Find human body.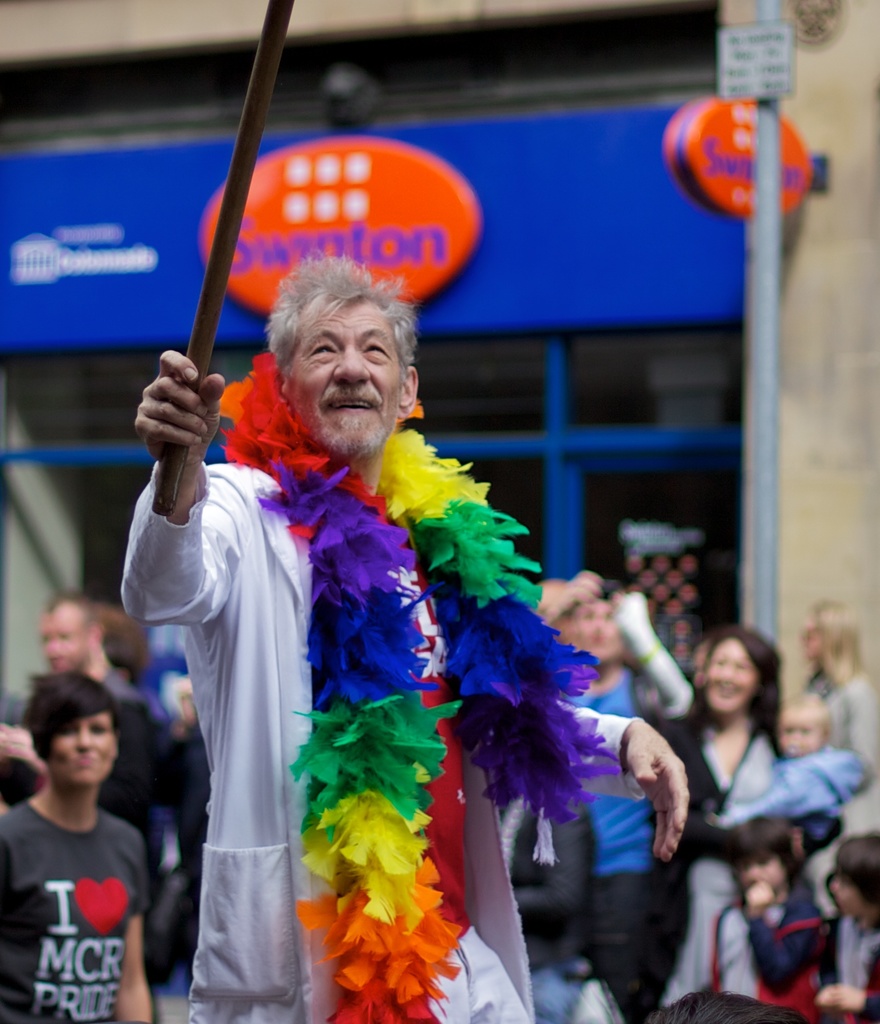
<bbox>637, 634, 847, 1022</bbox>.
